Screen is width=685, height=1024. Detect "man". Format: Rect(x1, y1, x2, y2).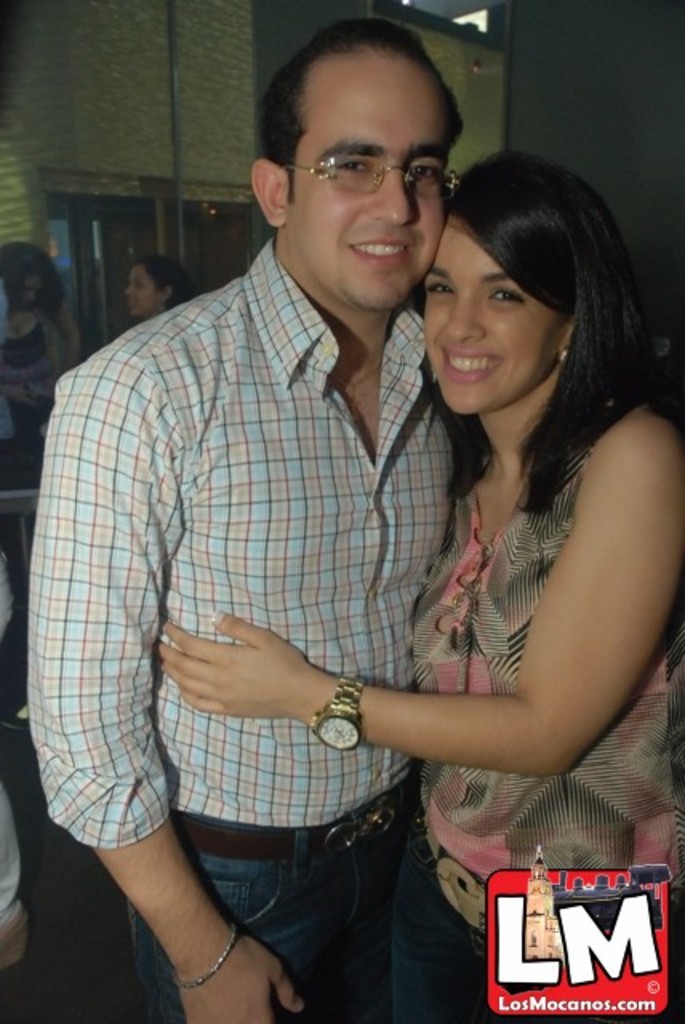
Rect(24, 18, 467, 1022).
